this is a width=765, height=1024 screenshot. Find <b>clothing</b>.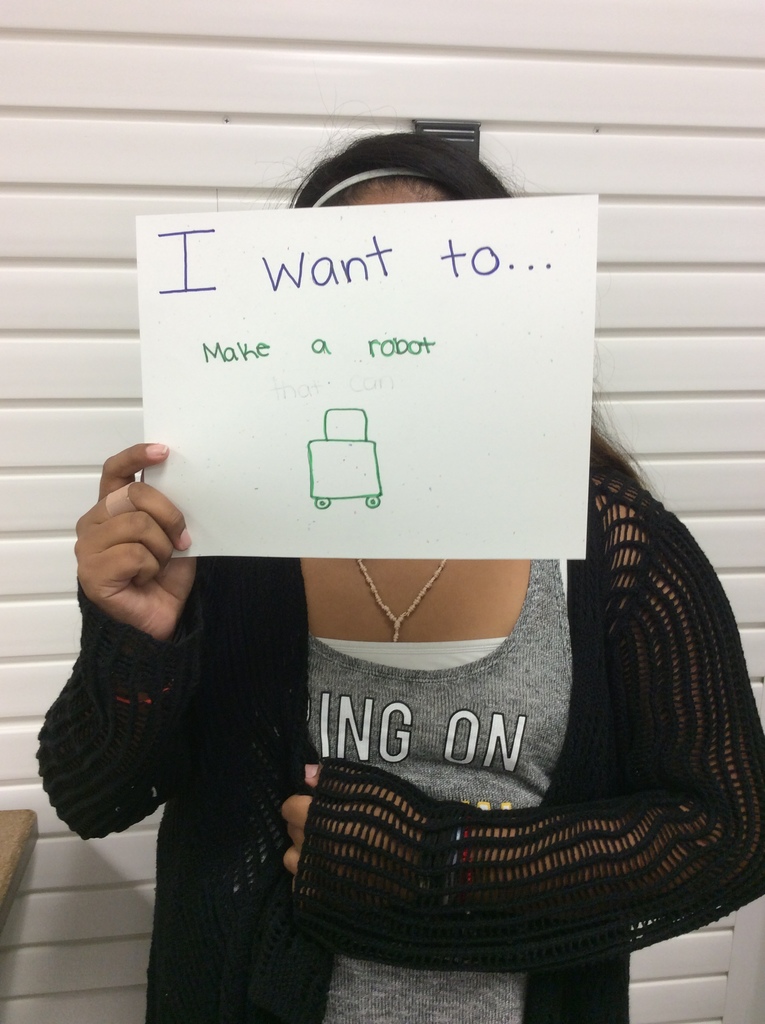
Bounding box: [x1=37, y1=449, x2=764, y2=1023].
